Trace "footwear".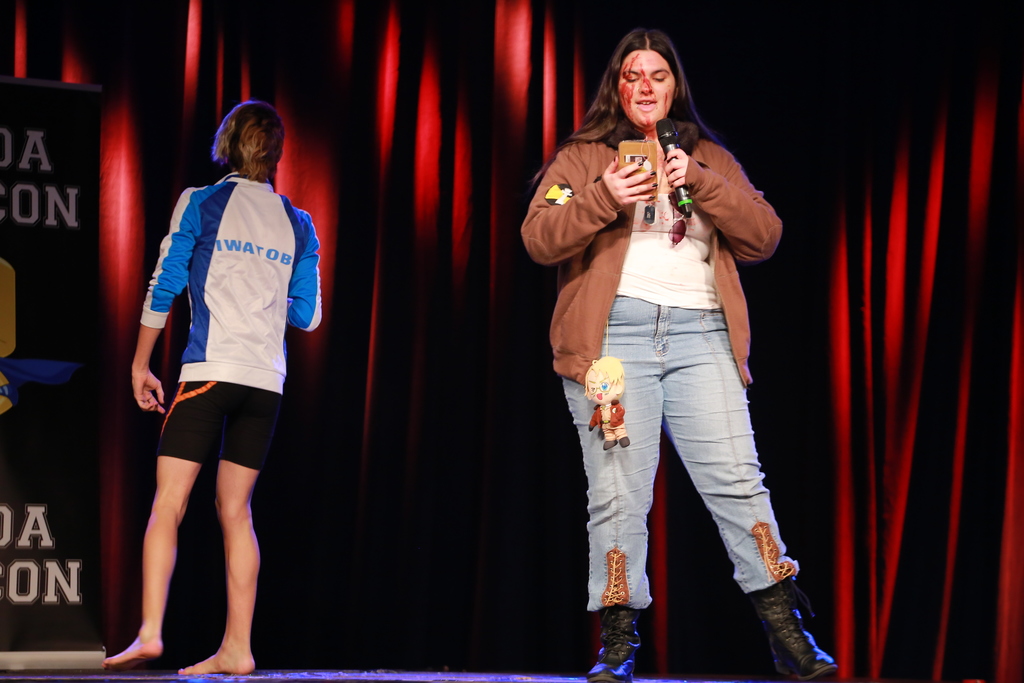
Traced to 737:580:843:682.
